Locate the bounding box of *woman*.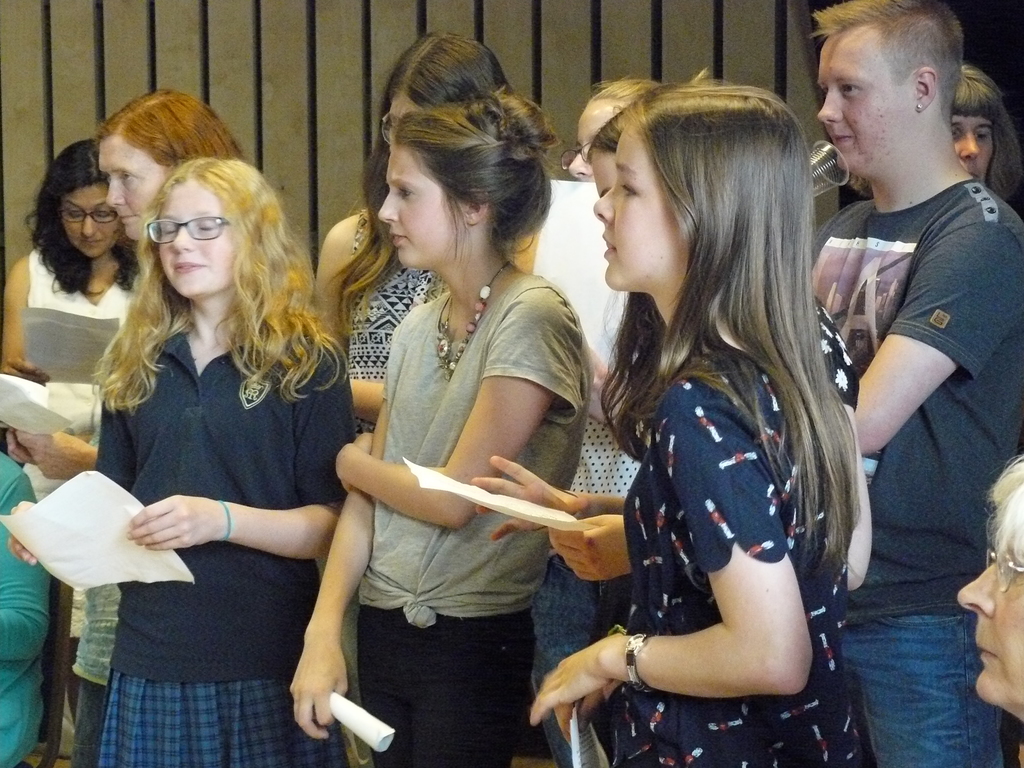
Bounding box: 0:142:140:767.
